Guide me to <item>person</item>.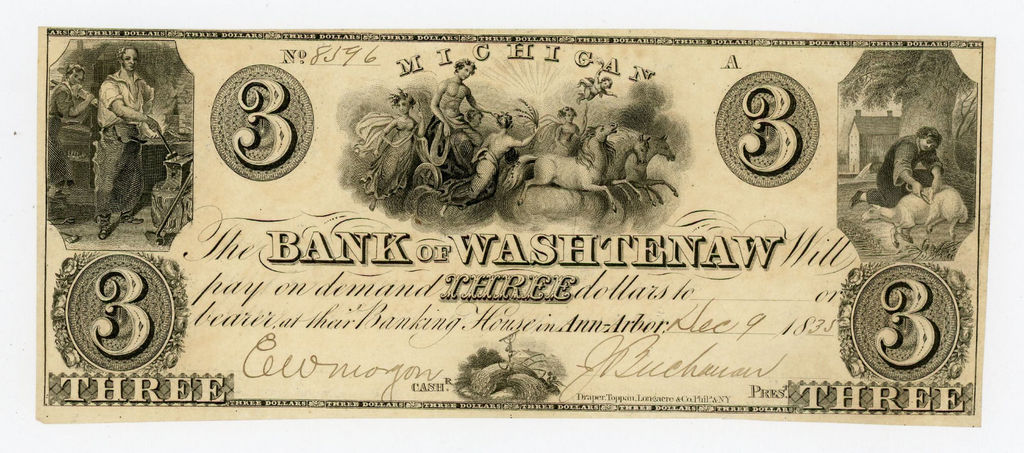
Guidance: (548,102,584,161).
